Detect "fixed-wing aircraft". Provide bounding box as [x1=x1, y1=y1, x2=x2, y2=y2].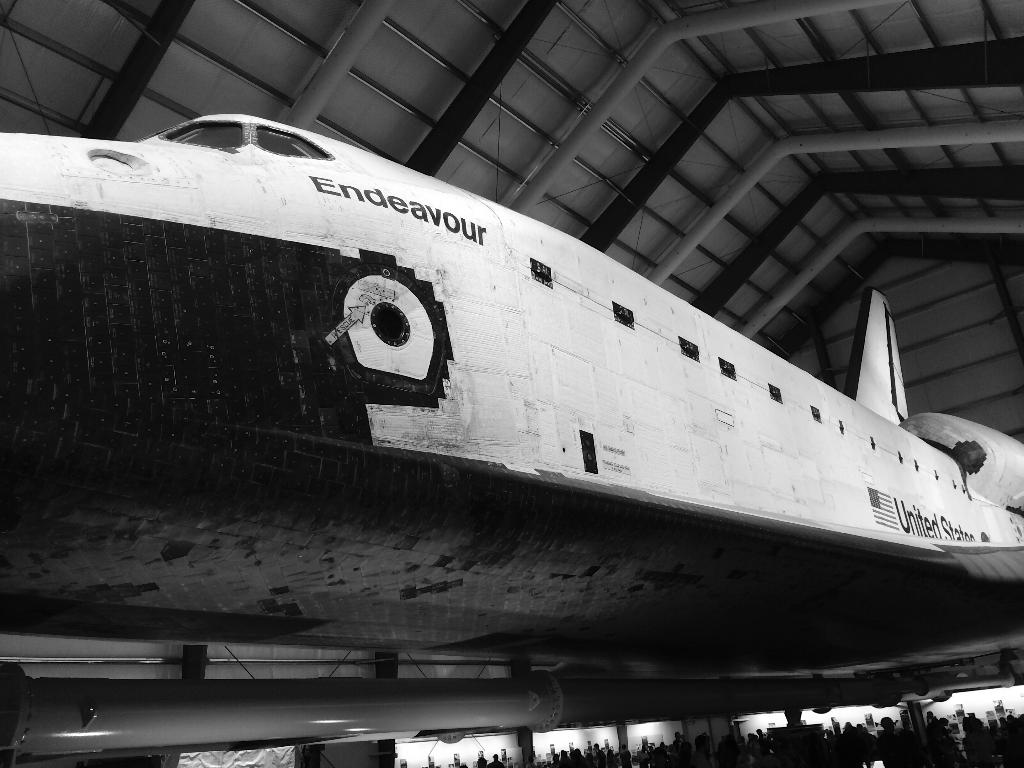
[x1=0, y1=109, x2=1023, y2=759].
